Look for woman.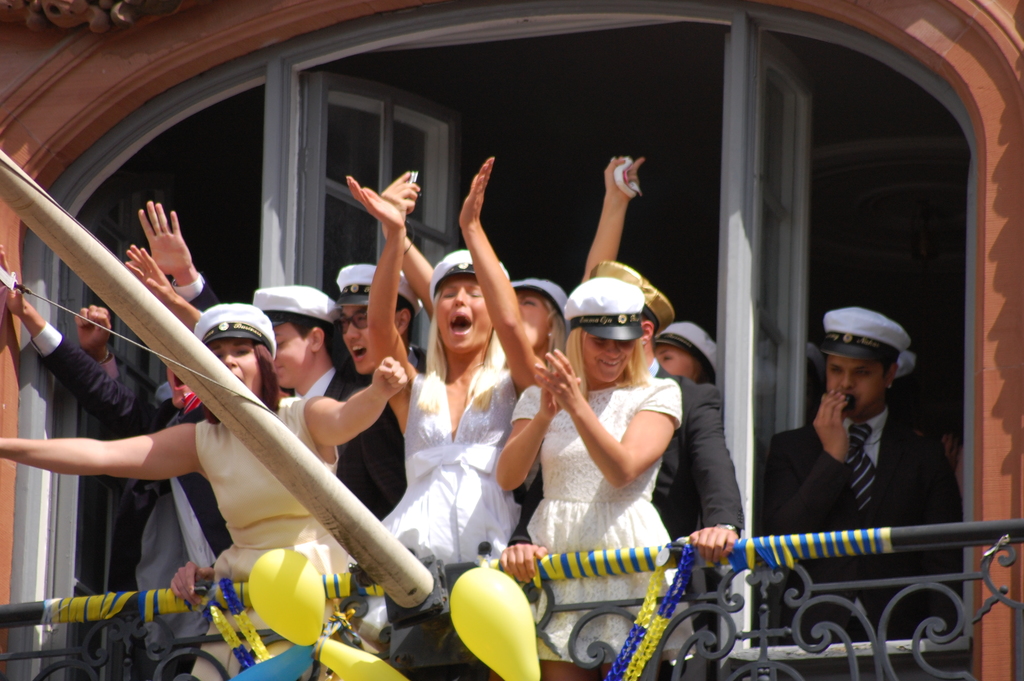
Found: x1=509, y1=281, x2=559, y2=359.
